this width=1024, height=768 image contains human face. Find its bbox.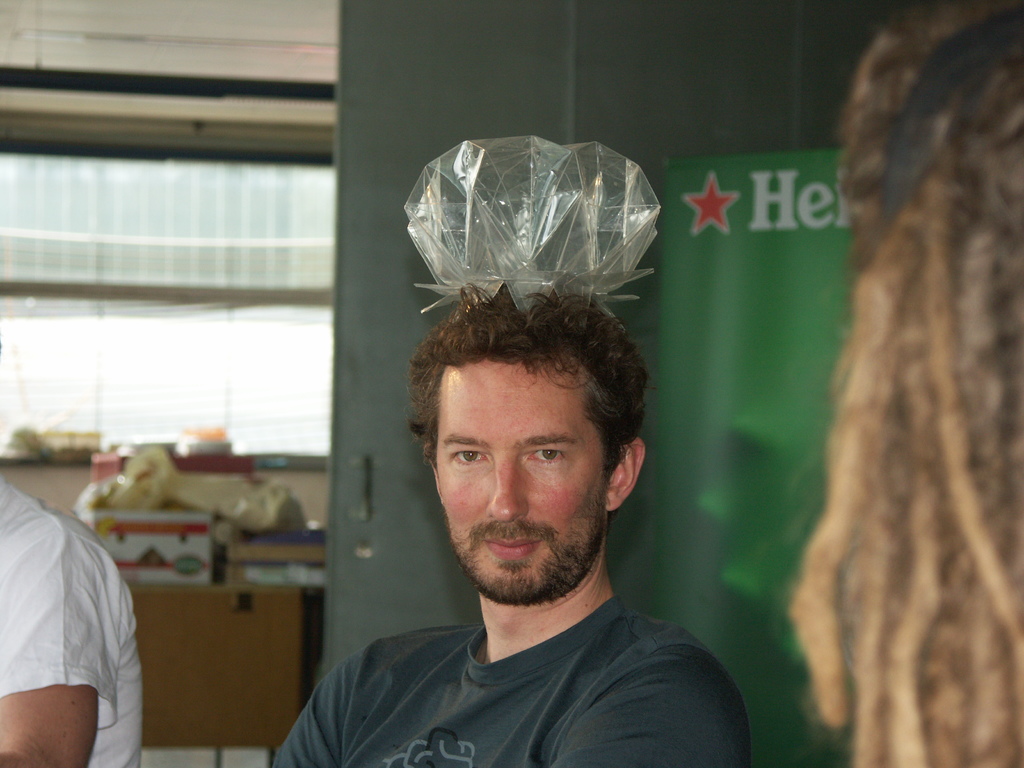
(433,362,602,591).
